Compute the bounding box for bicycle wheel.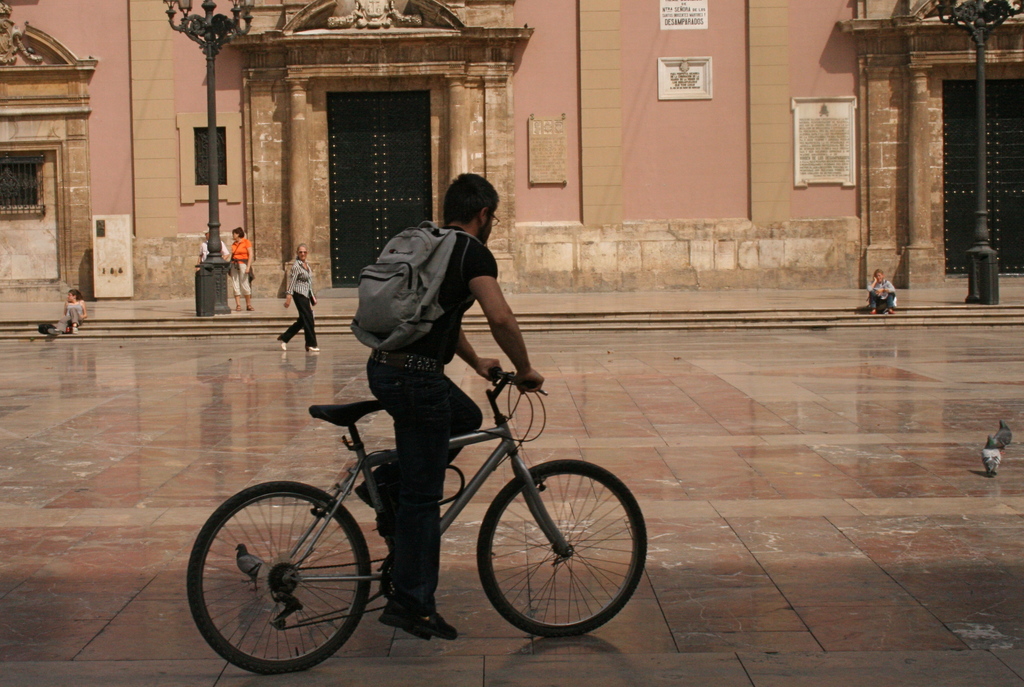
476,460,649,635.
